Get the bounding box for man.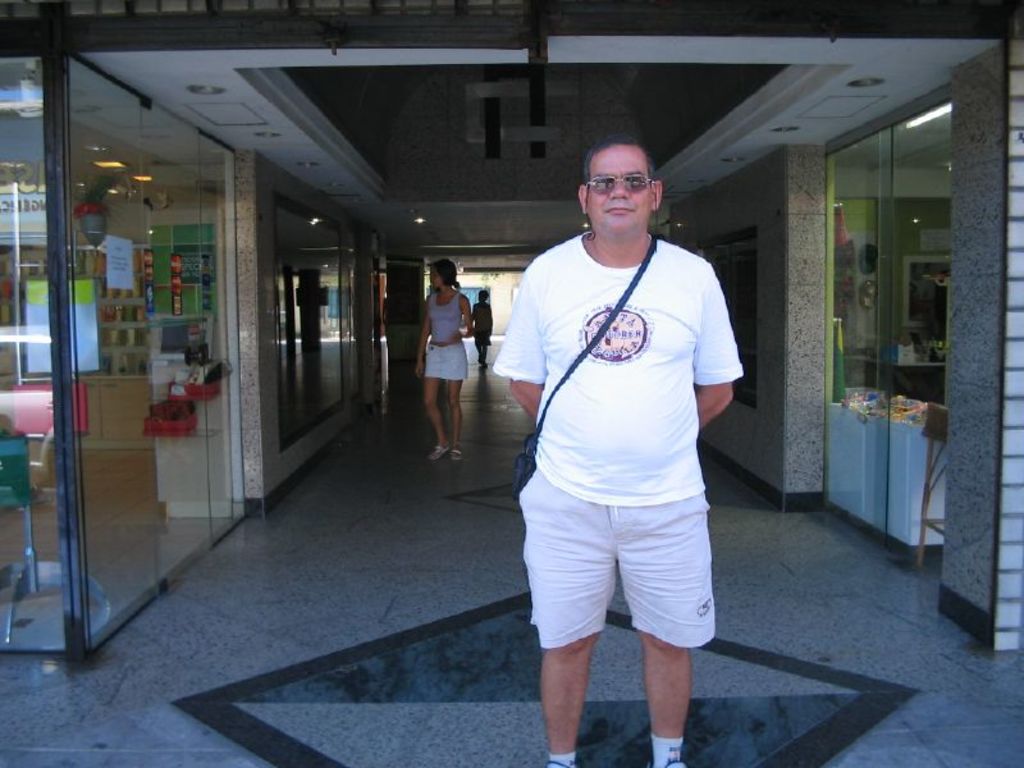
pyautogui.locateOnScreen(484, 106, 759, 762).
